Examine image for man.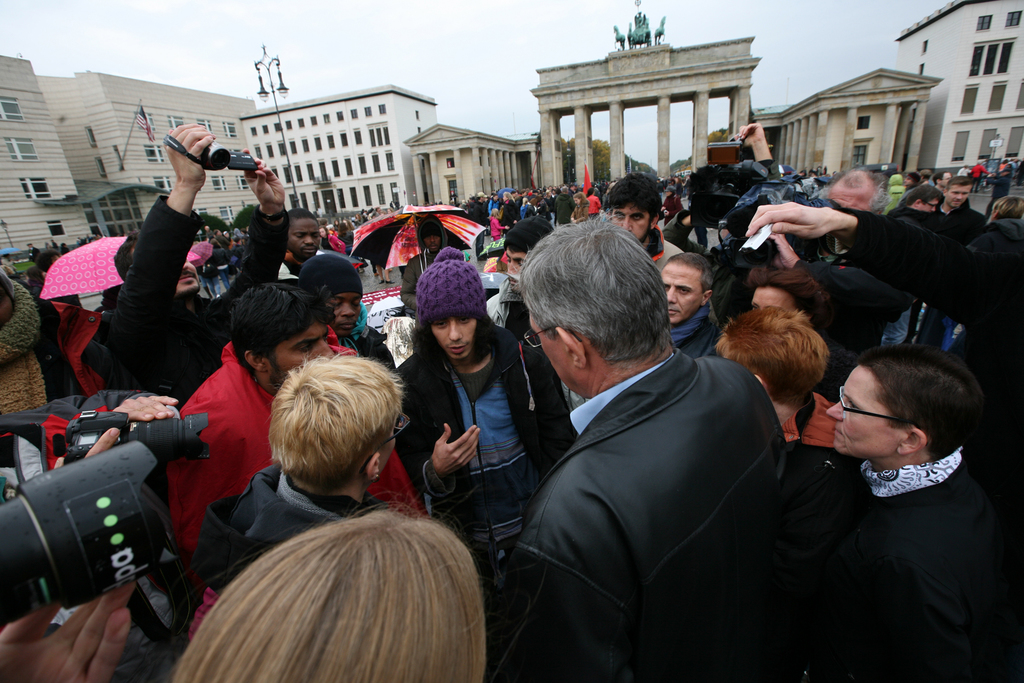
Examination result: (275,207,326,284).
